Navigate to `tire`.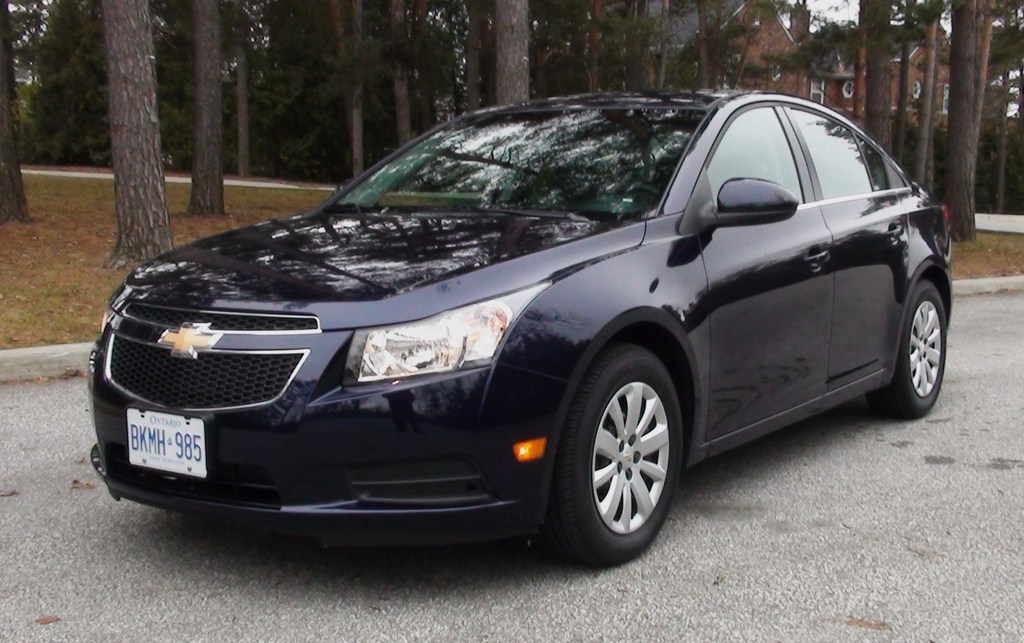
Navigation target: {"x1": 545, "y1": 345, "x2": 683, "y2": 565}.
